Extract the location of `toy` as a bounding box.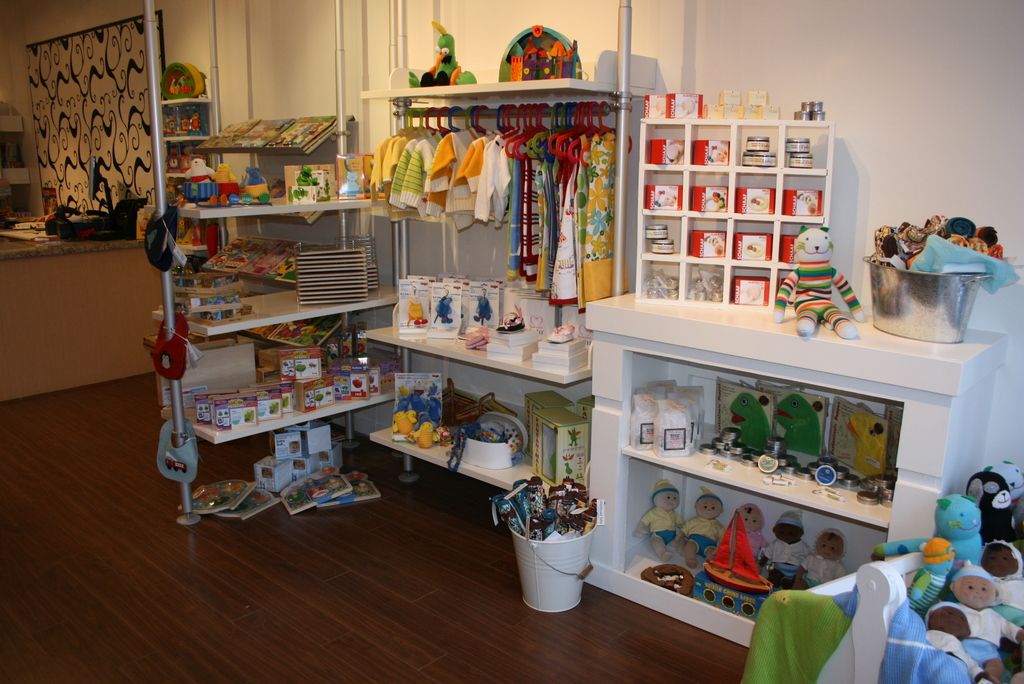
select_region(316, 470, 383, 505).
